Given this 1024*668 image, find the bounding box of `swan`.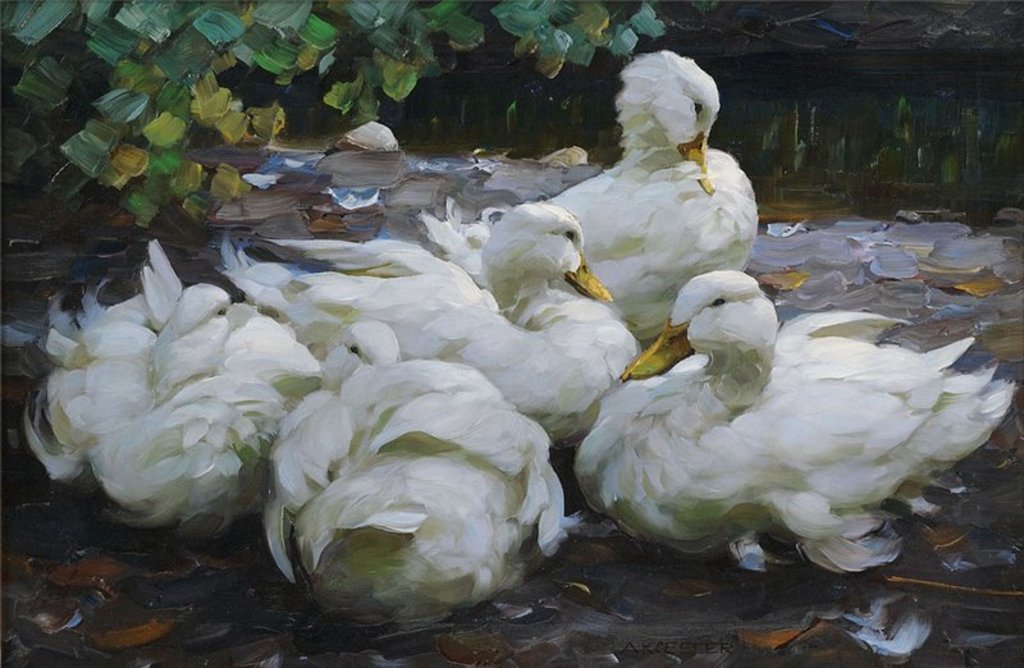
{"x1": 9, "y1": 237, "x2": 334, "y2": 522}.
